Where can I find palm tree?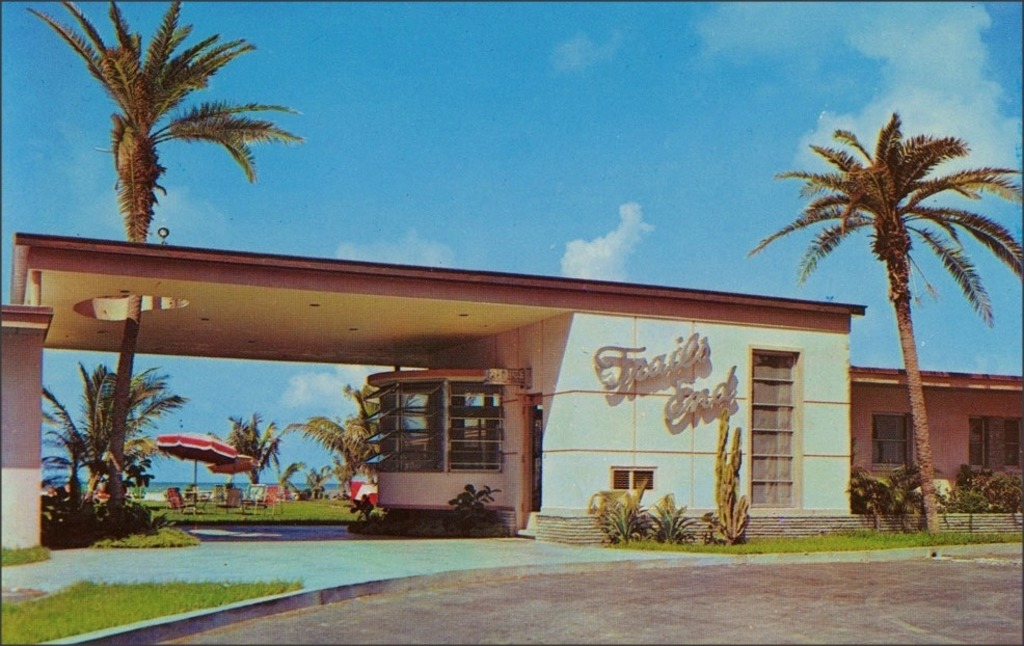
You can find it at bbox(24, 0, 301, 546).
